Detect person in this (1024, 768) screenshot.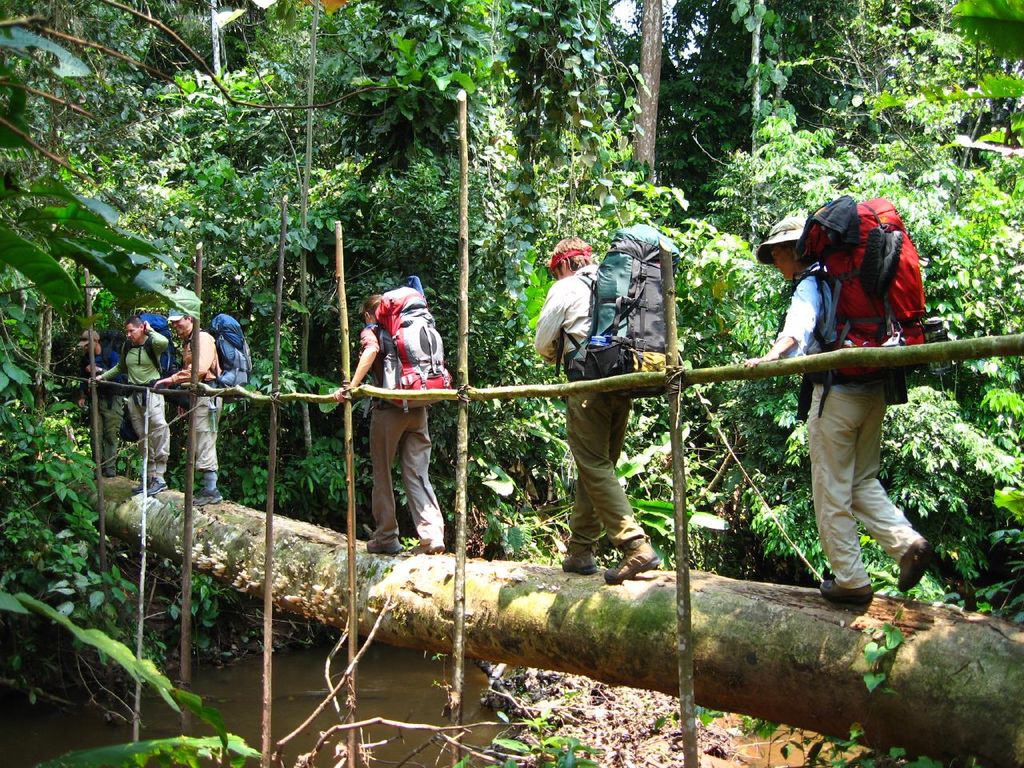
Detection: locate(155, 314, 233, 510).
